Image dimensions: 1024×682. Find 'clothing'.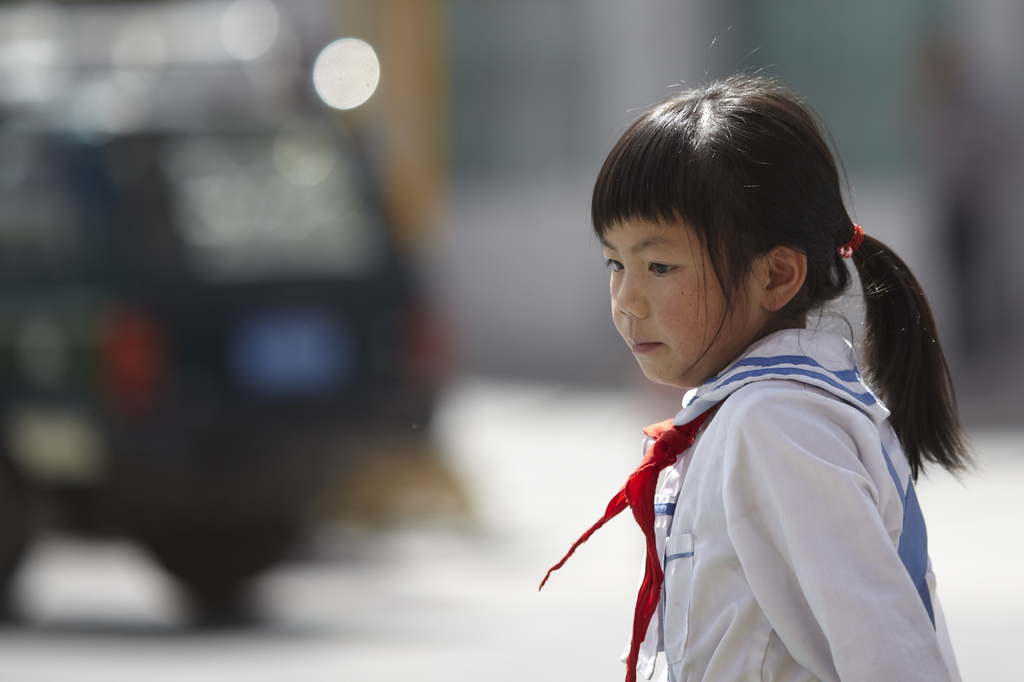
549, 275, 972, 669.
